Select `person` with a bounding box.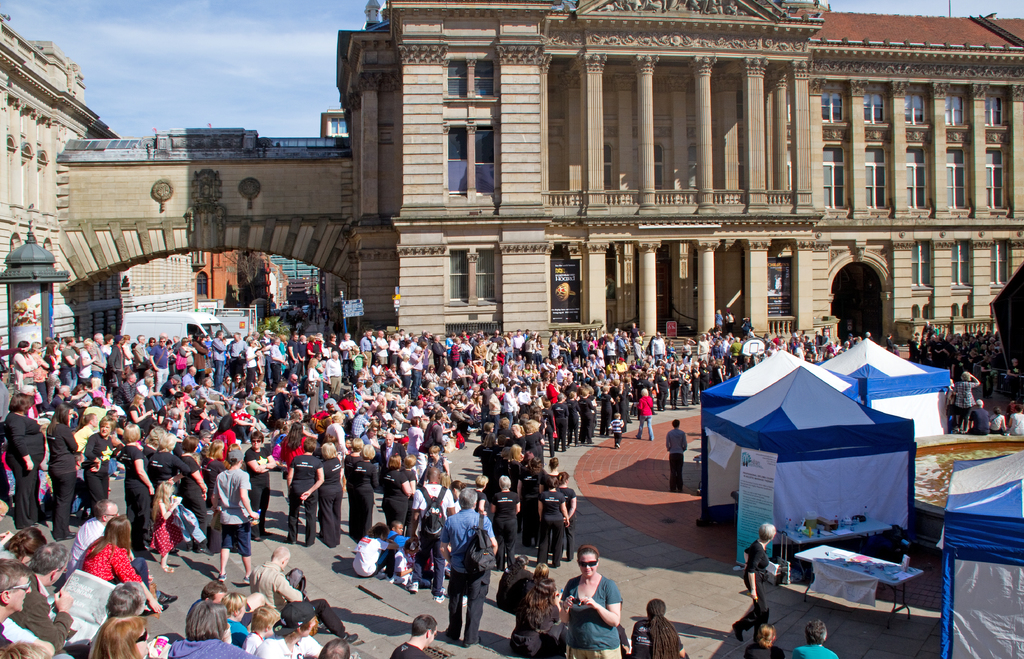
BBox(665, 419, 690, 499).
